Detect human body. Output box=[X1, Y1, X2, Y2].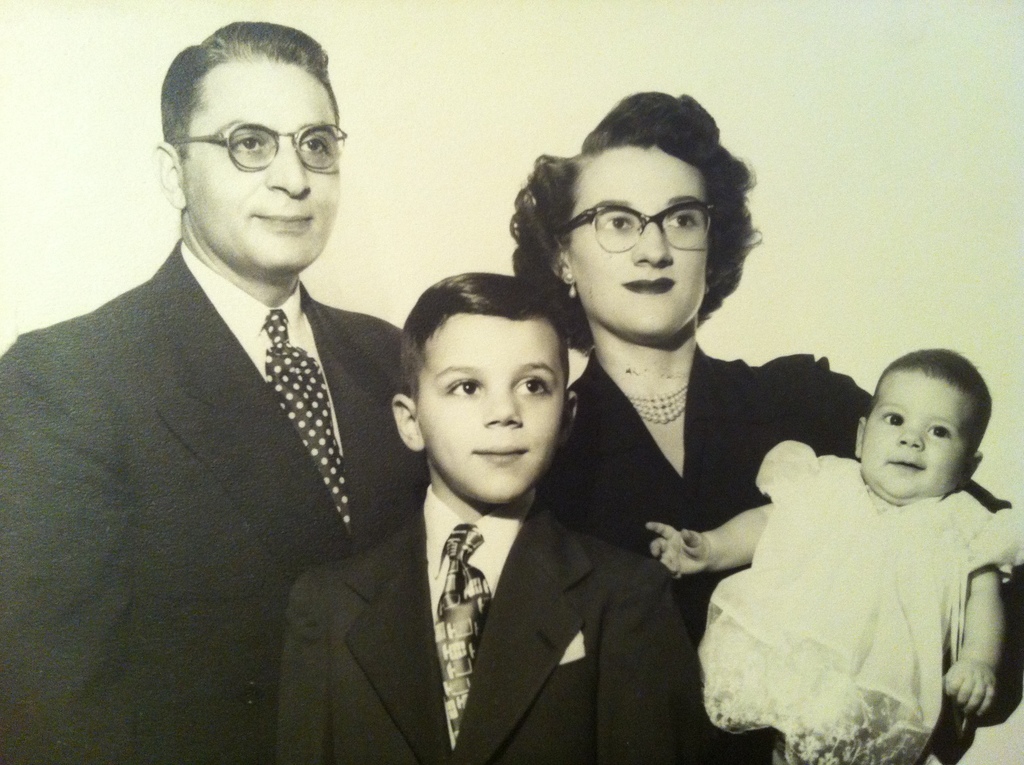
box=[543, 341, 872, 482].
